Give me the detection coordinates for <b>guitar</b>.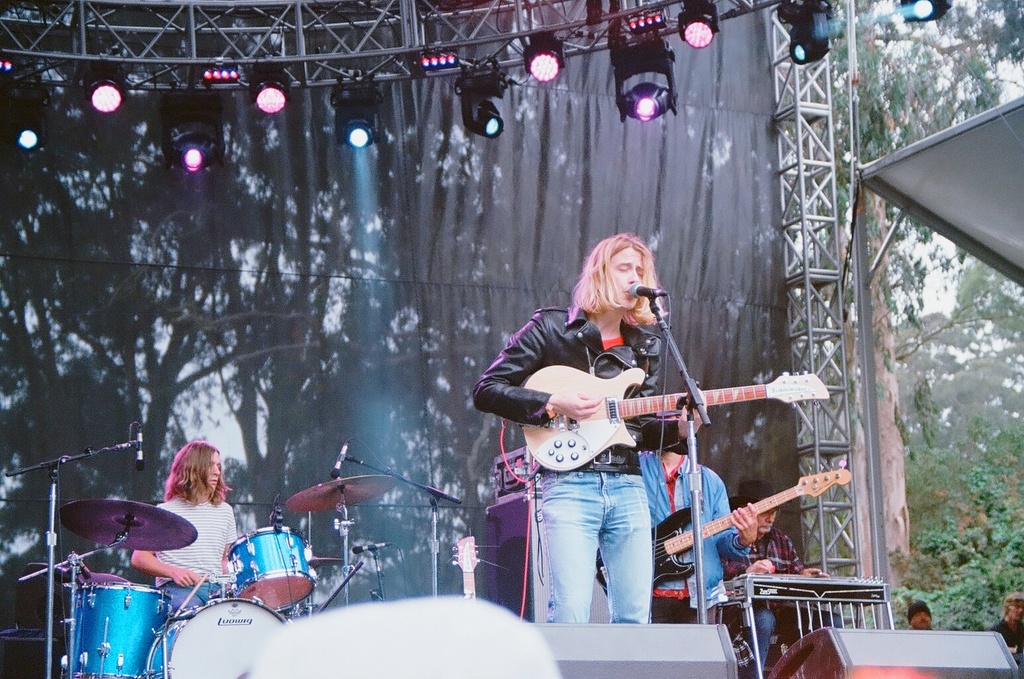
[595,460,854,600].
